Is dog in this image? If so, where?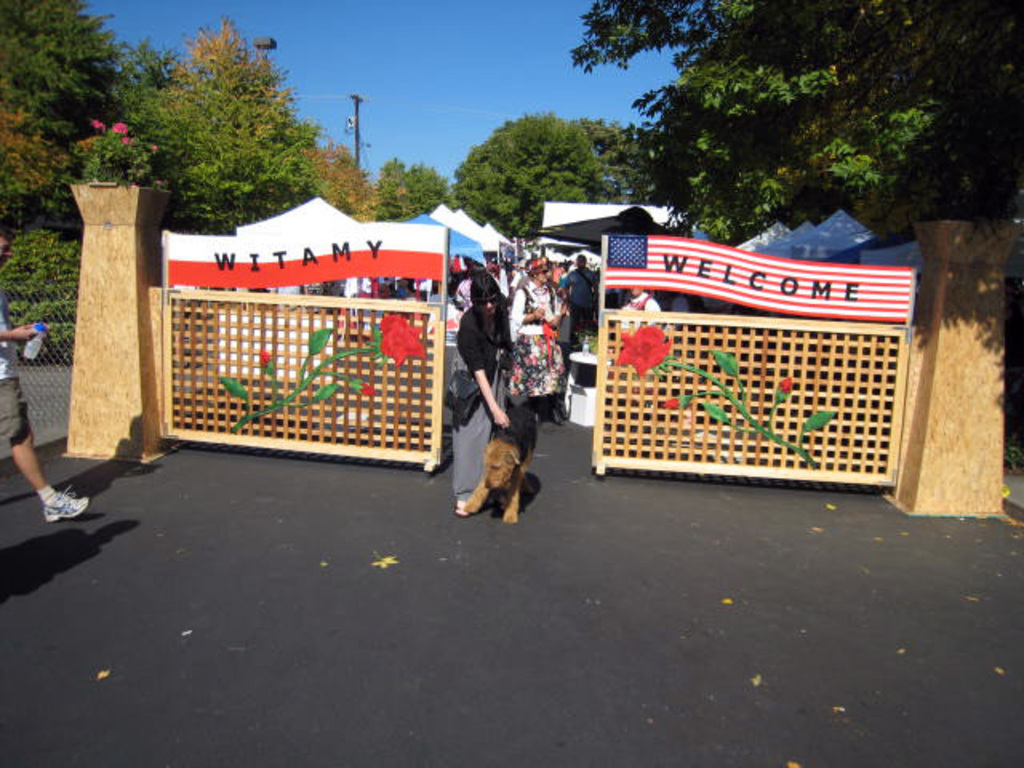
Yes, at bbox(466, 395, 541, 528).
